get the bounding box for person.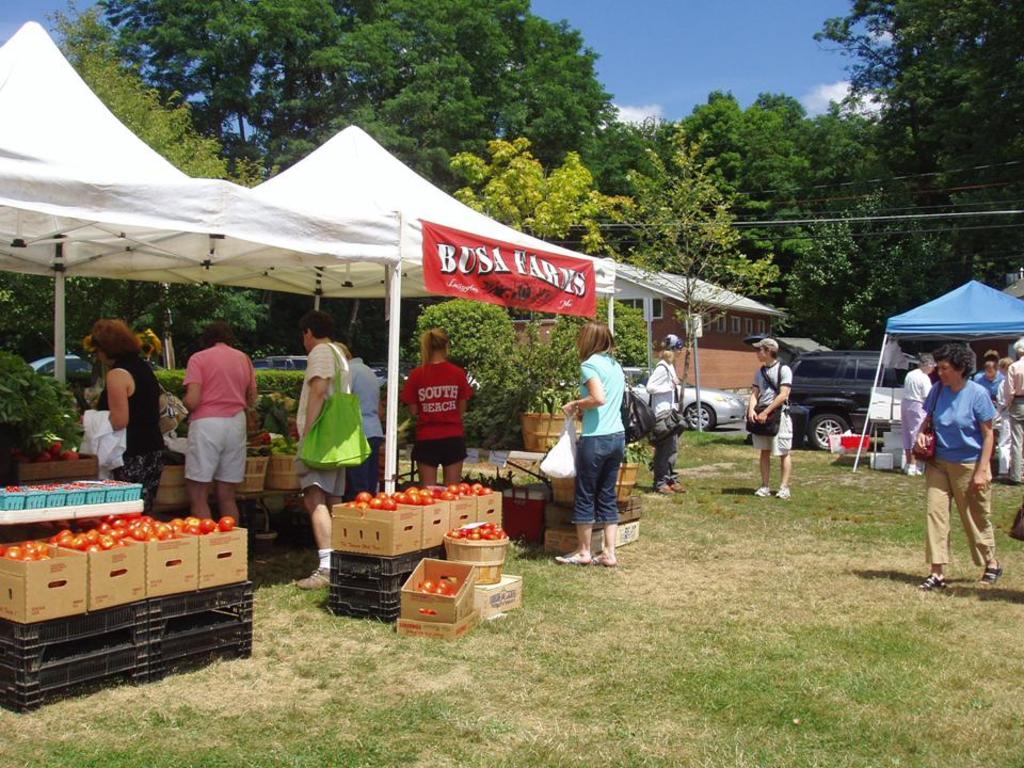
[85,320,164,515].
